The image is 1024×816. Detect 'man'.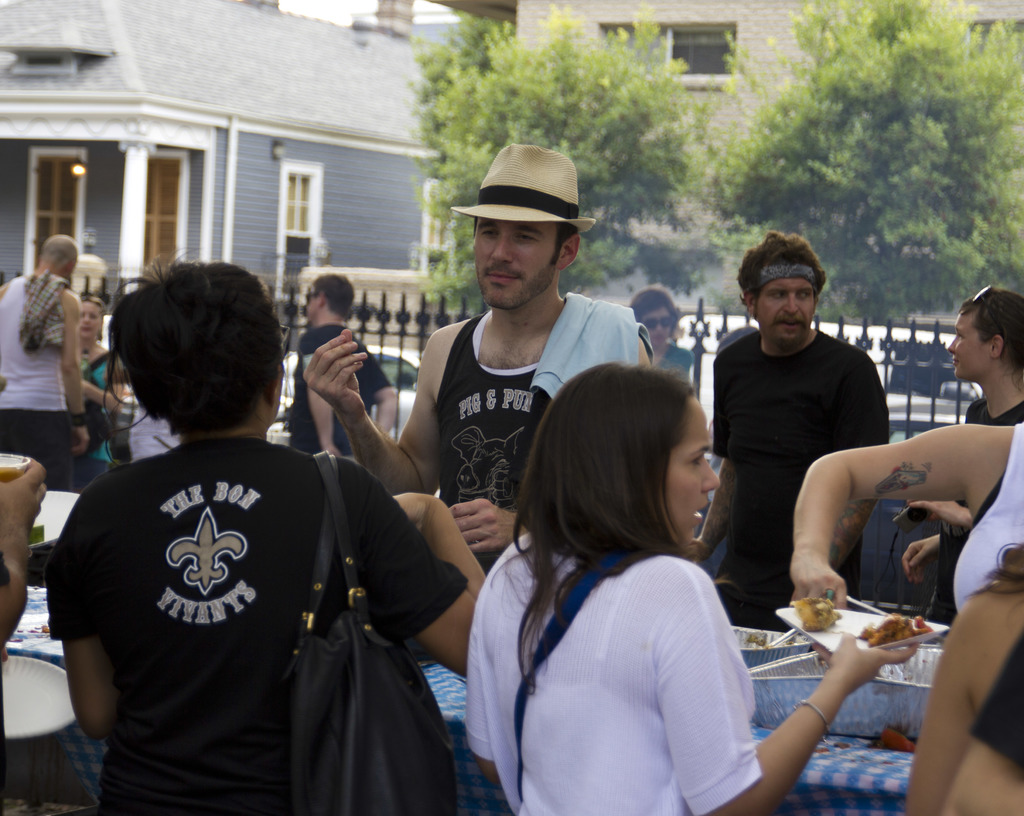
Detection: (x1=0, y1=233, x2=89, y2=498).
